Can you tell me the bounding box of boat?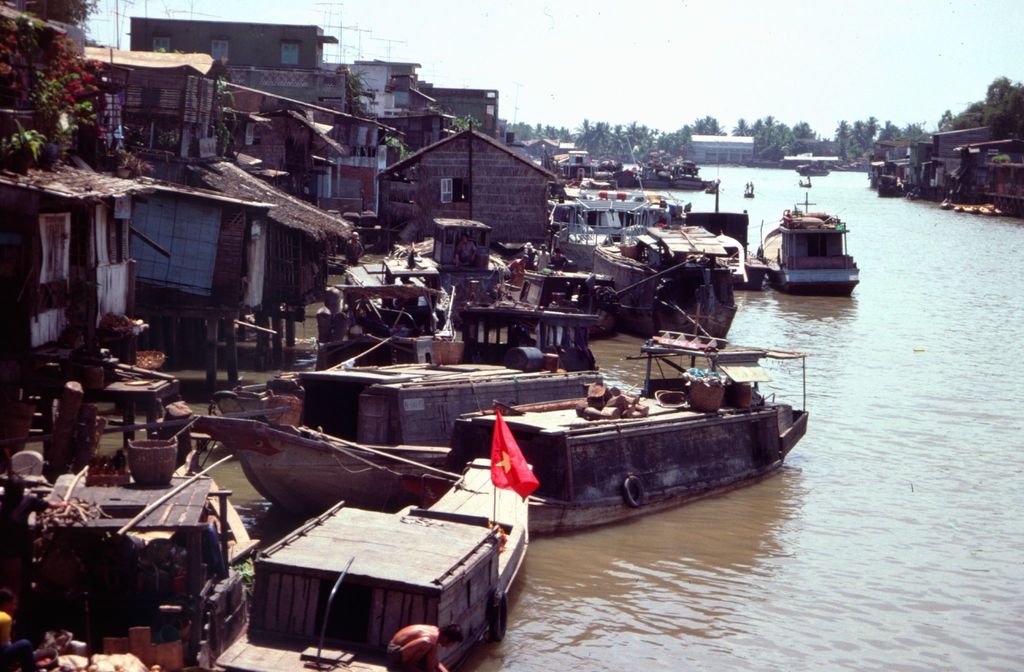
region(753, 184, 871, 291).
